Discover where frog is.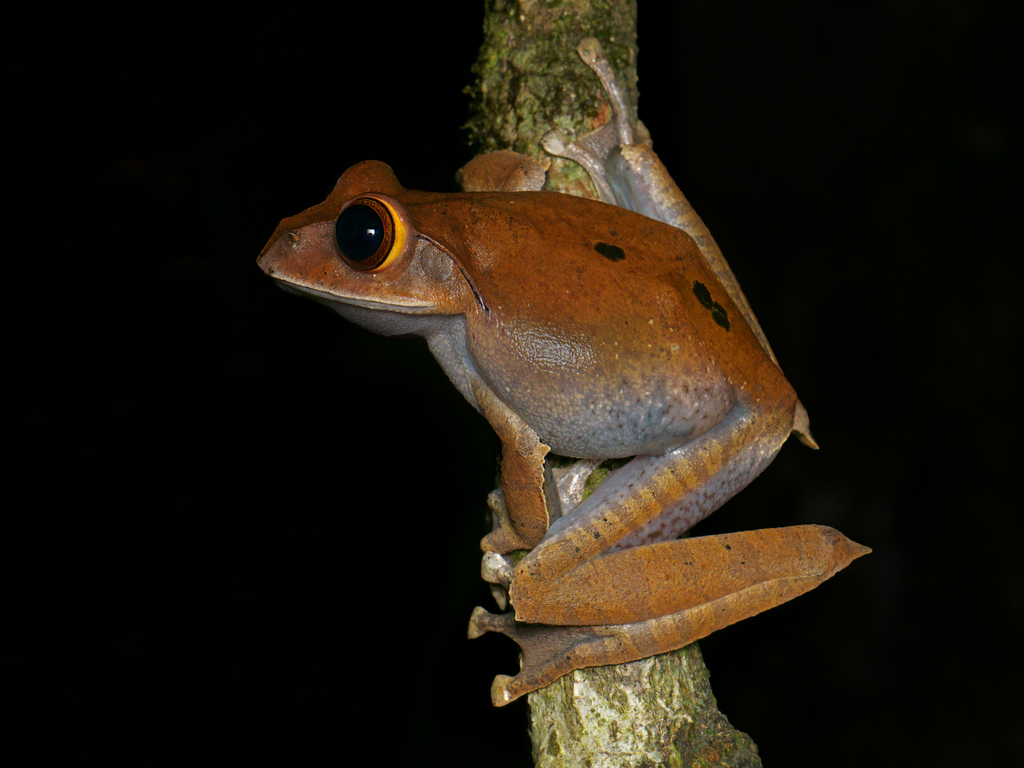
Discovered at bbox=[255, 160, 870, 708].
